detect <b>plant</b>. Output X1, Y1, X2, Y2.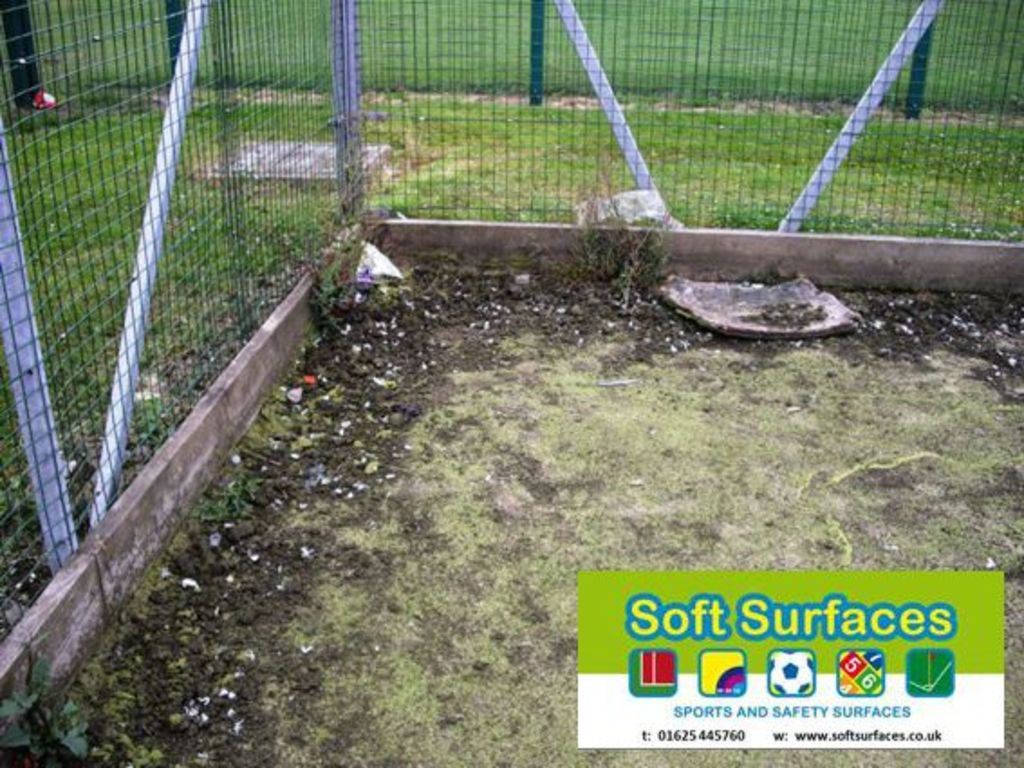
193, 468, 260, 519.
